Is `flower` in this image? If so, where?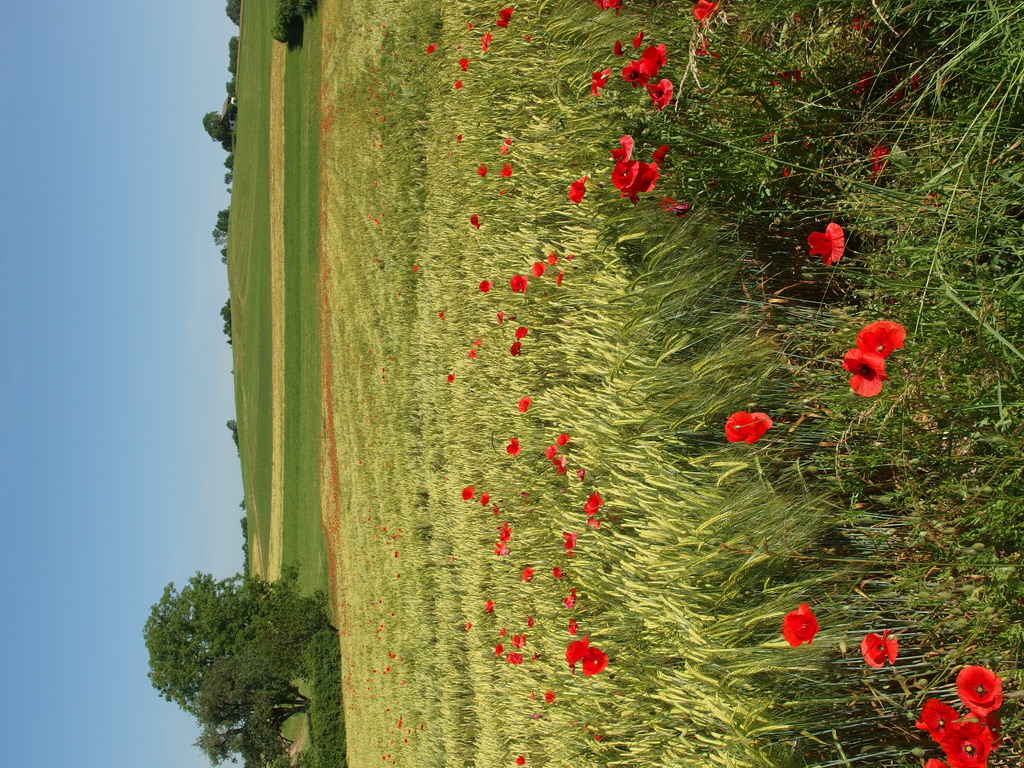
Yes, at (x1=460, y1=484, x2=476, y2=502).
